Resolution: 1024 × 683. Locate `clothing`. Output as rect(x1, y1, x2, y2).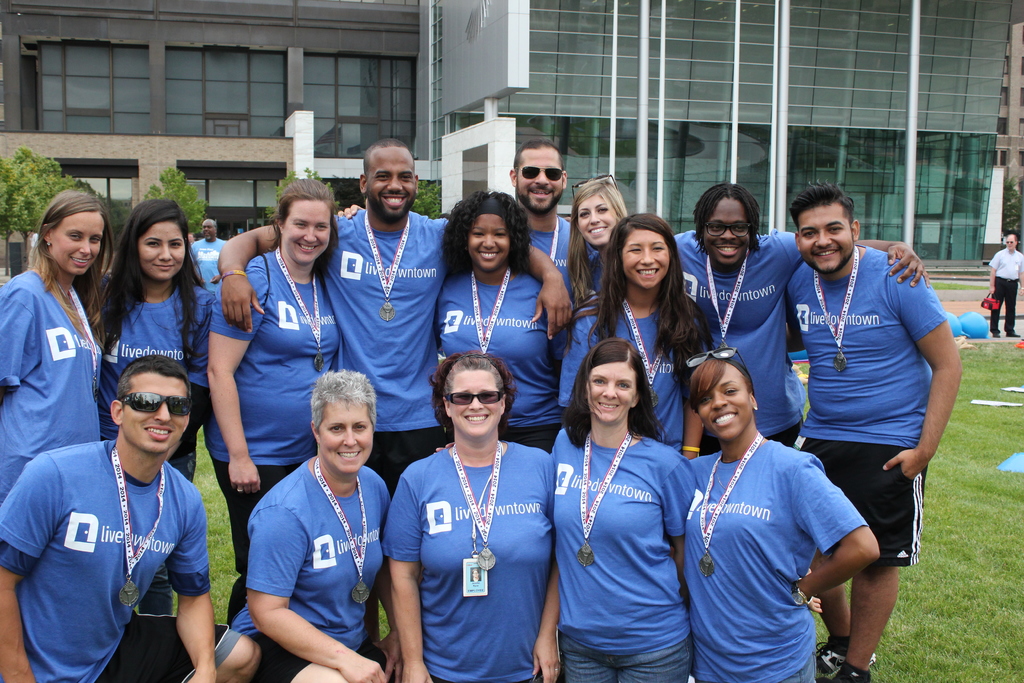
rect(222, 469, 394, 666).
